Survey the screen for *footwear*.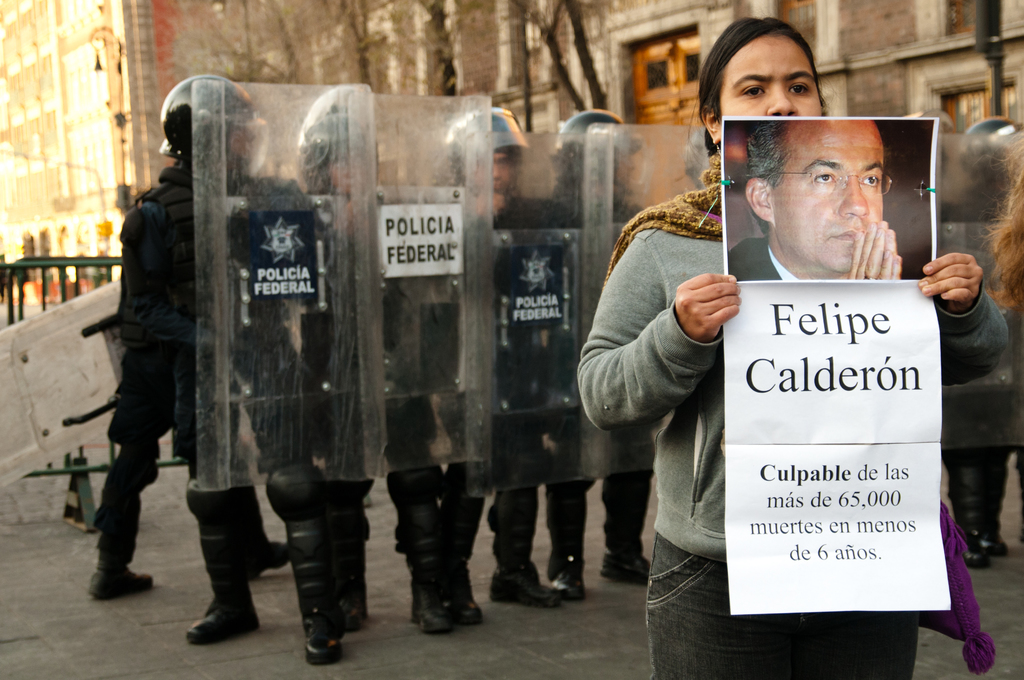
Survey found: <region>188, 601, 260, 643</region>.
